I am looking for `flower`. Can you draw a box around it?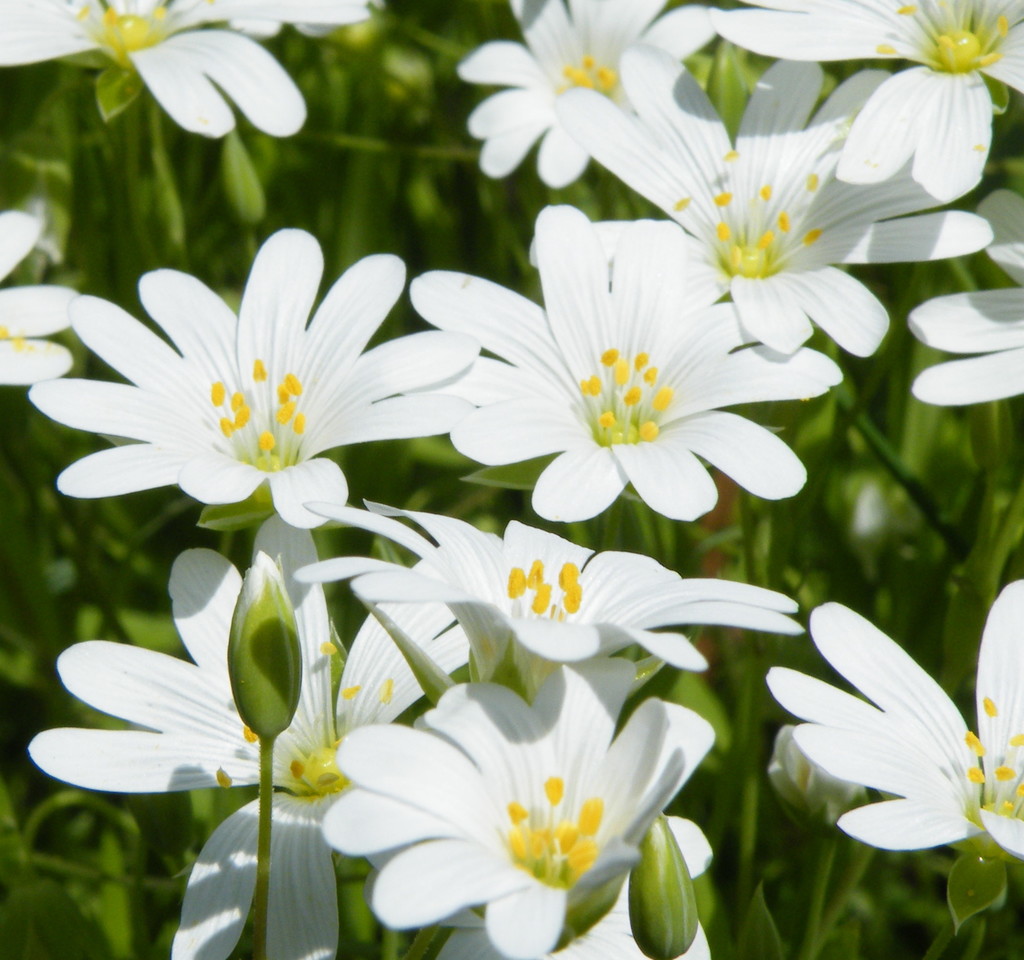
Sure, the bounding box is 308,501,802,679.
